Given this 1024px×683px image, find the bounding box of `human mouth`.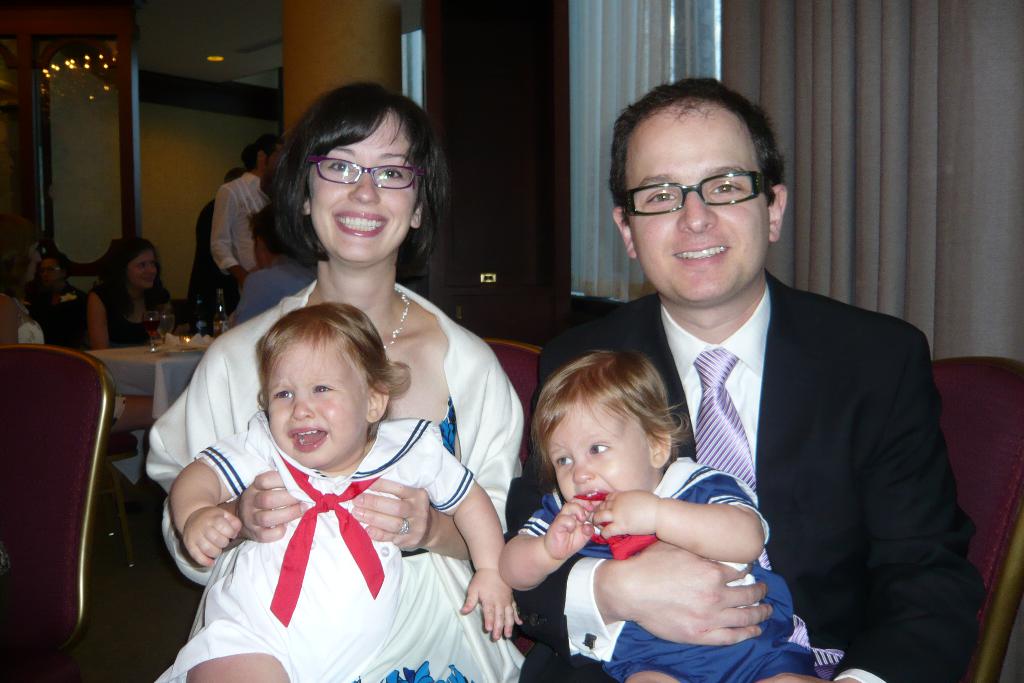
(570,487,614,503).
